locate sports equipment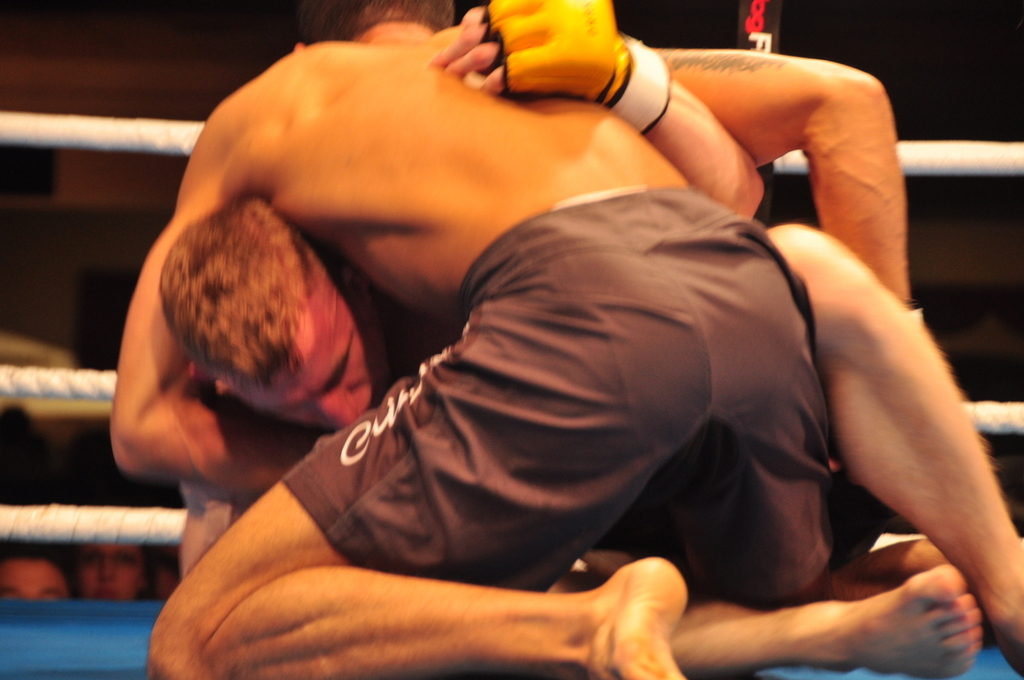
[x1=483, y1=0, x2=676, y2=141]
